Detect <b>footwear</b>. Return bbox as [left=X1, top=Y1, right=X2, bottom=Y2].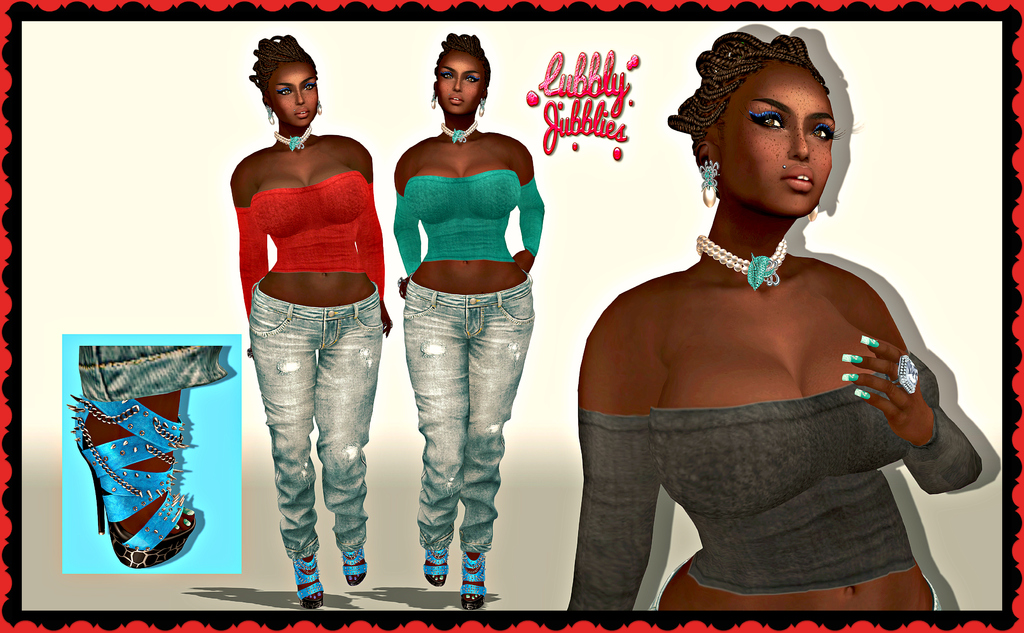
[left=75, top=357, right=209, bottom=597].
